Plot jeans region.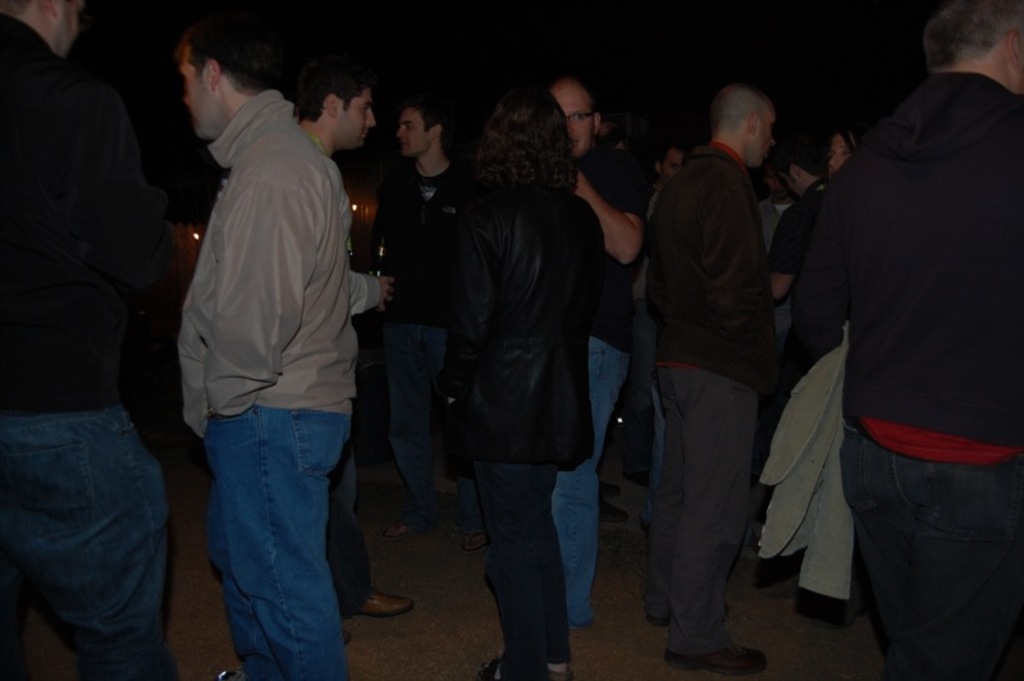
Plotted at x1=641, y1=365, x2=758, y2=680.
